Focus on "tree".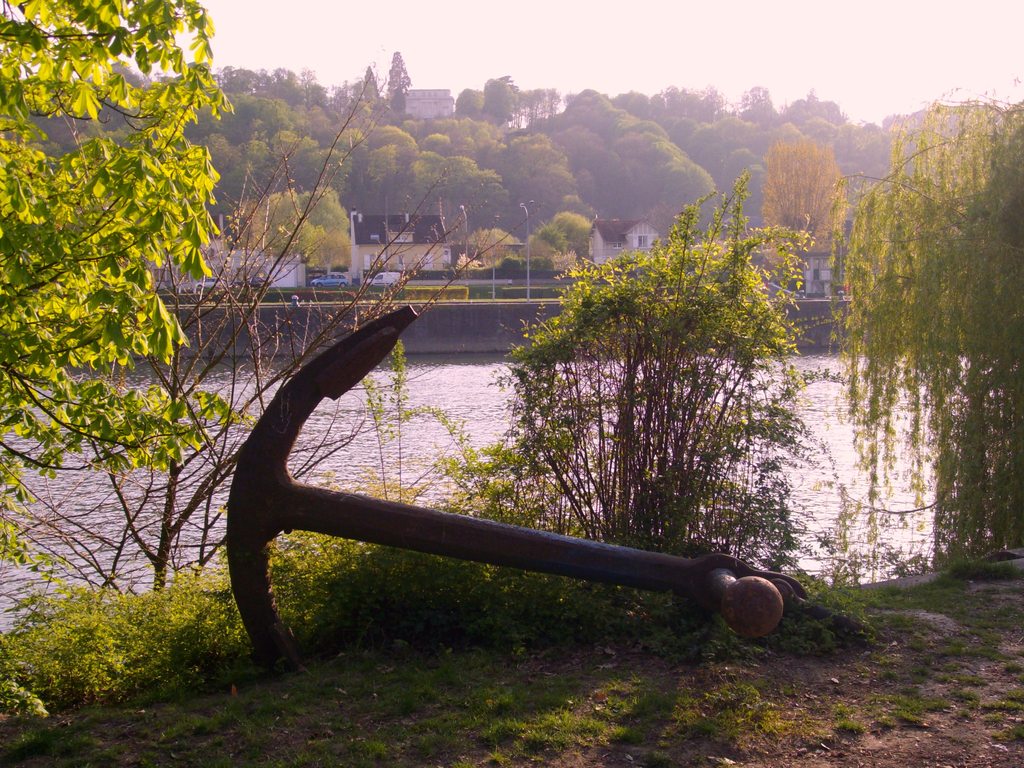
Focused at l=362, t=63, r=400, b=124.
